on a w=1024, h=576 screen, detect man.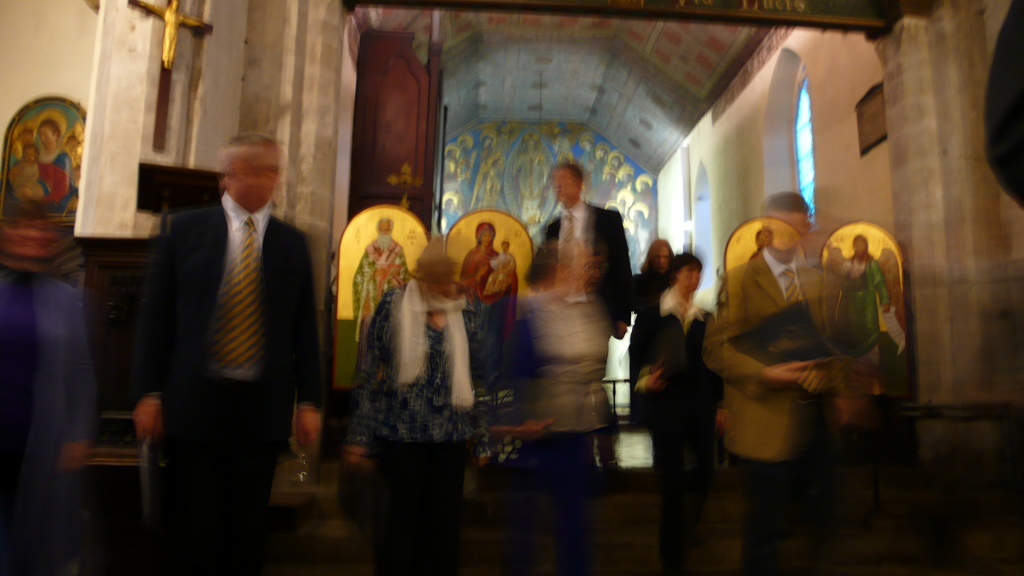
box(703, 193, 854, 541).
